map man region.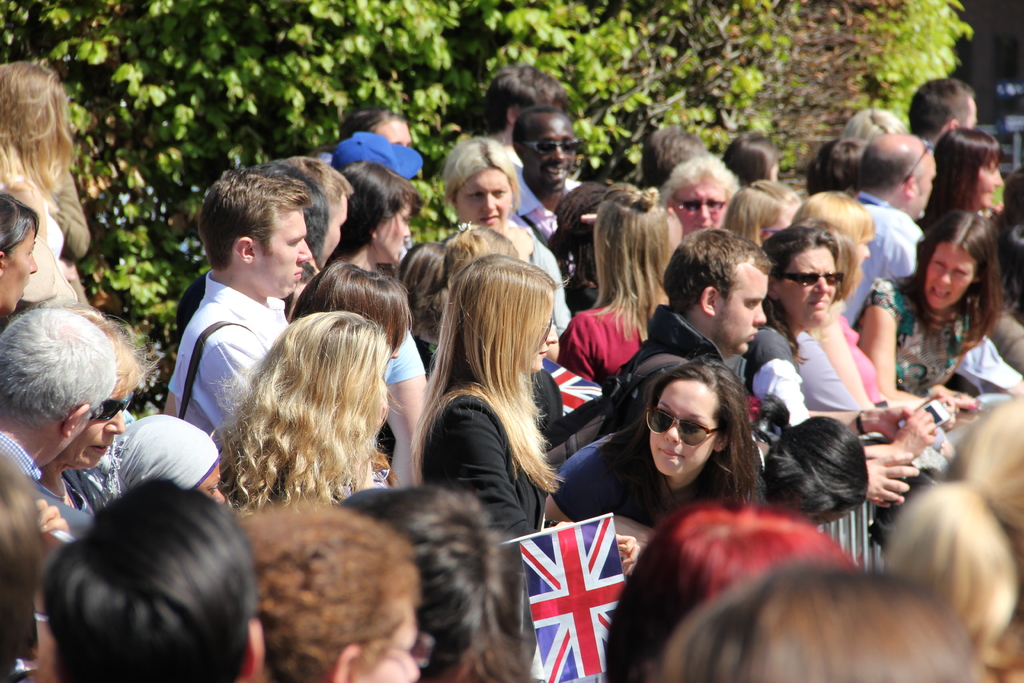
Mapped to x1=910 y1=80 x2=977 y2=164.
